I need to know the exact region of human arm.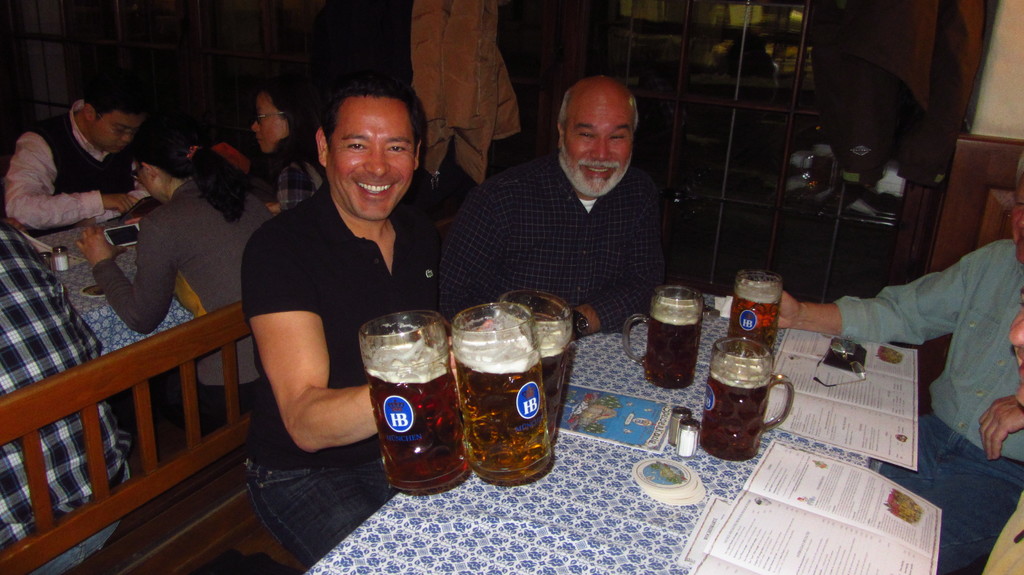
Region: (x1=977, y1=392, x2=1023, y2=466).
